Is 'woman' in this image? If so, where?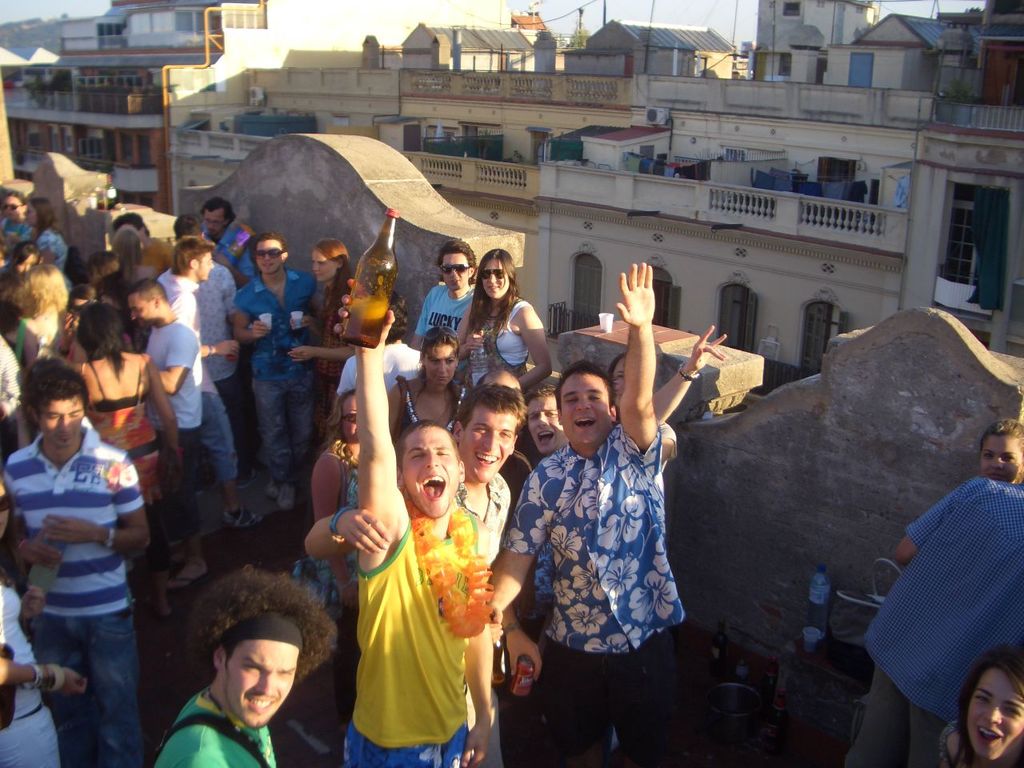
Yes, at <box>448,247,574,418</box>.
